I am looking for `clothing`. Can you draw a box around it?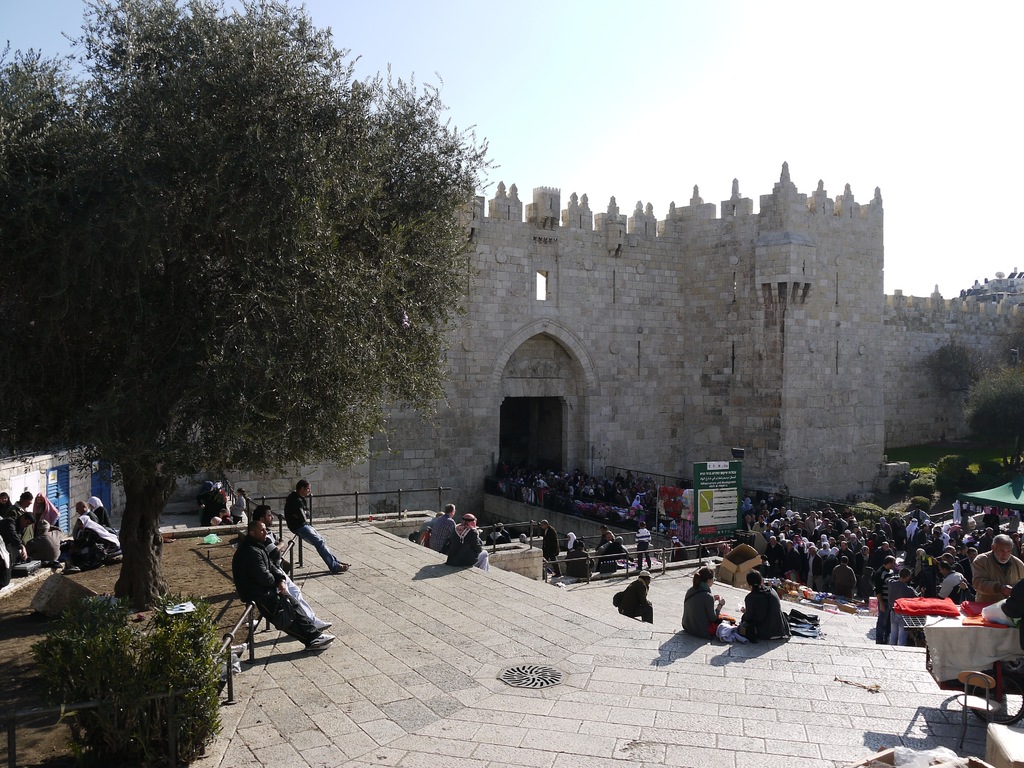
Sure, the bounding box is Rect(567, 529, 575, 550).
